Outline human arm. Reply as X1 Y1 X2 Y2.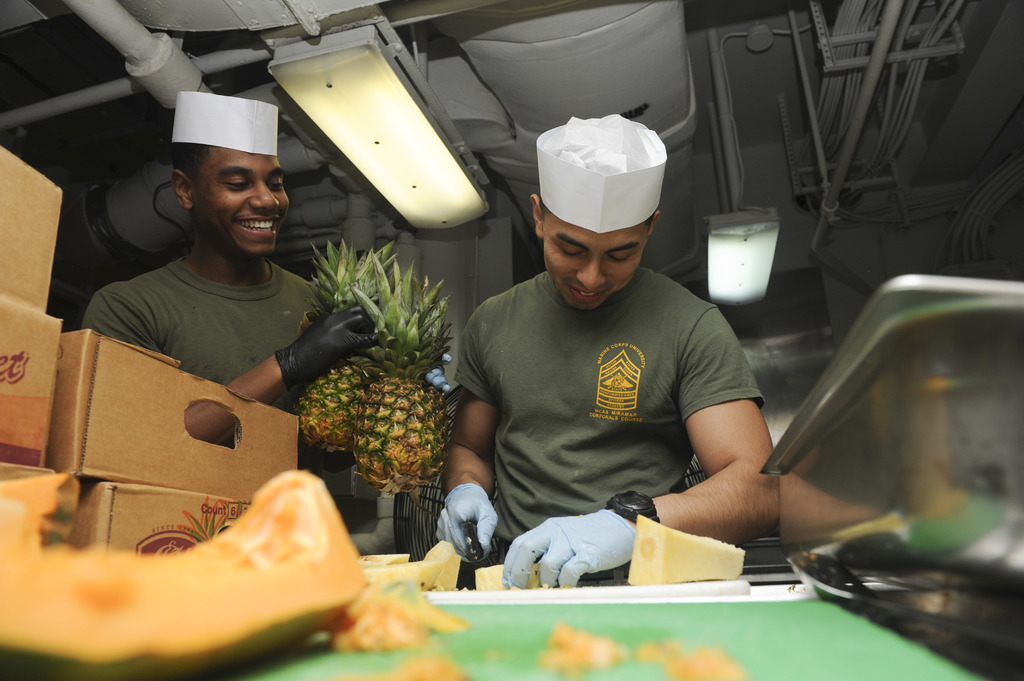
436 292 509 561.
